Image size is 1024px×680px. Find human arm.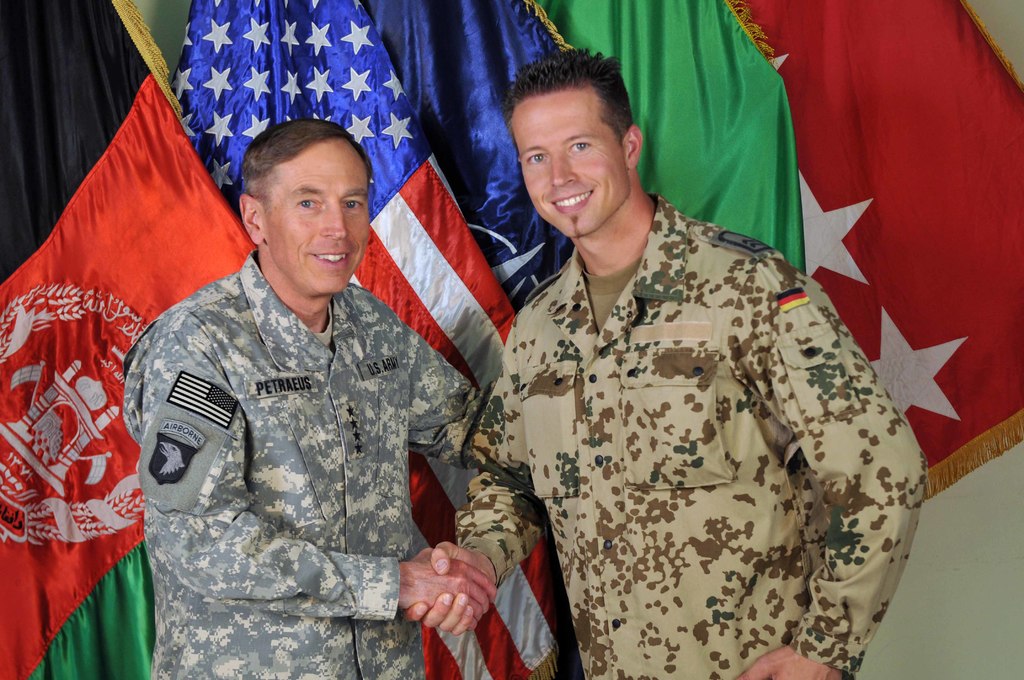
x1=156, y1=321, x2=495, y2=622.
